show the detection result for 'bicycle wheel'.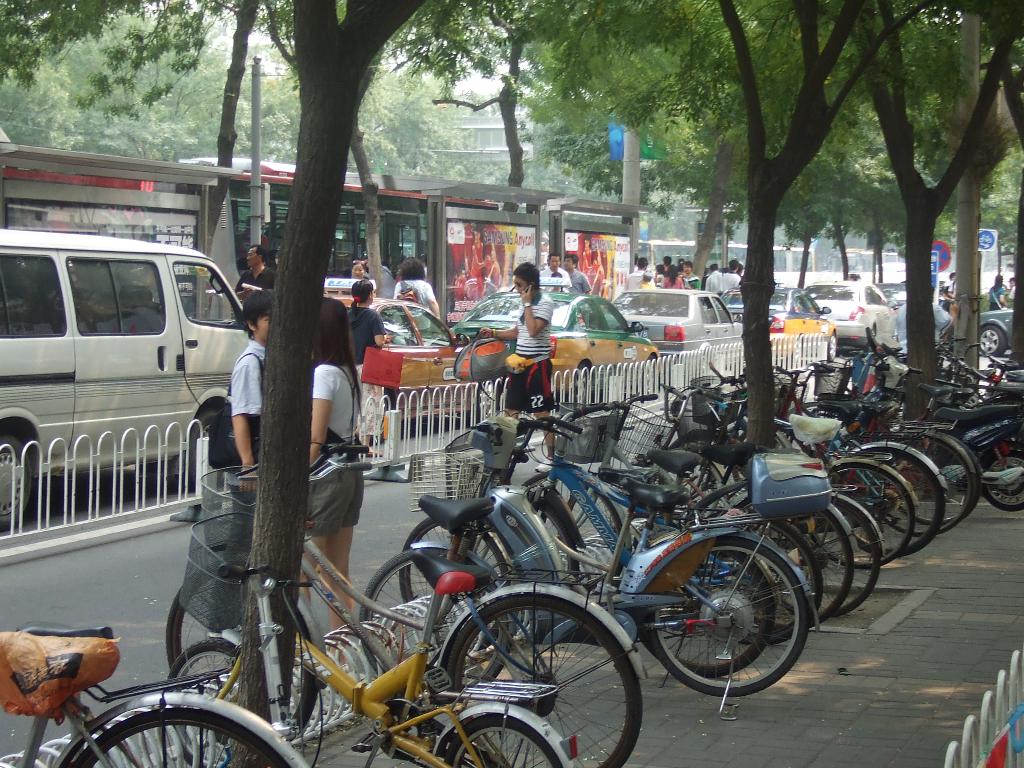
rect(810, 510, 860, 613).
